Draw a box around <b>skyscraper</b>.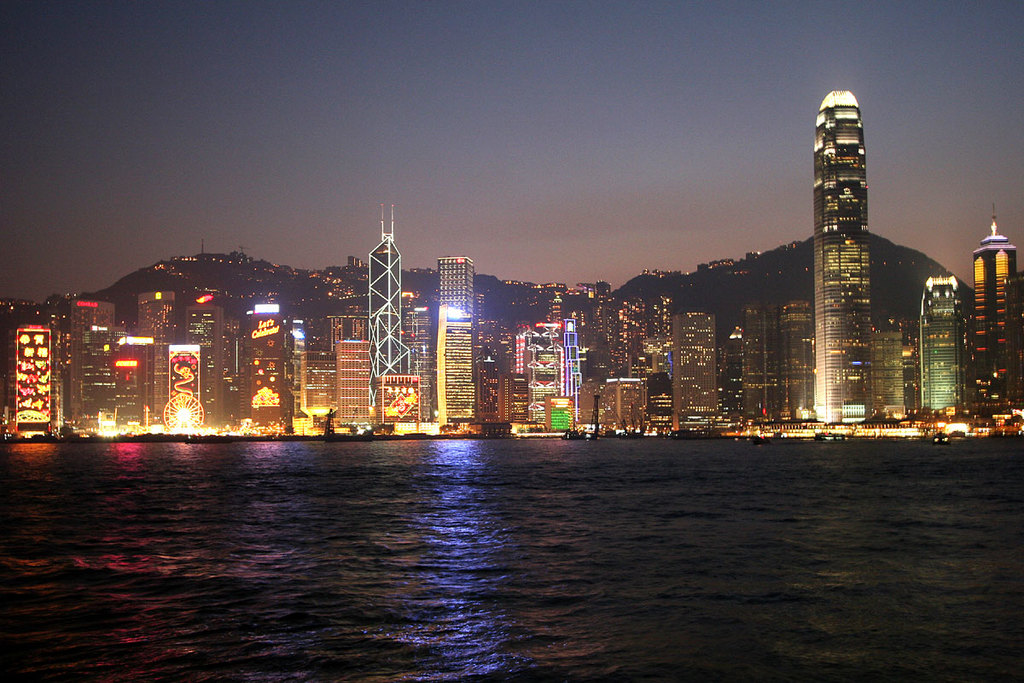
(918,269,971,416).
